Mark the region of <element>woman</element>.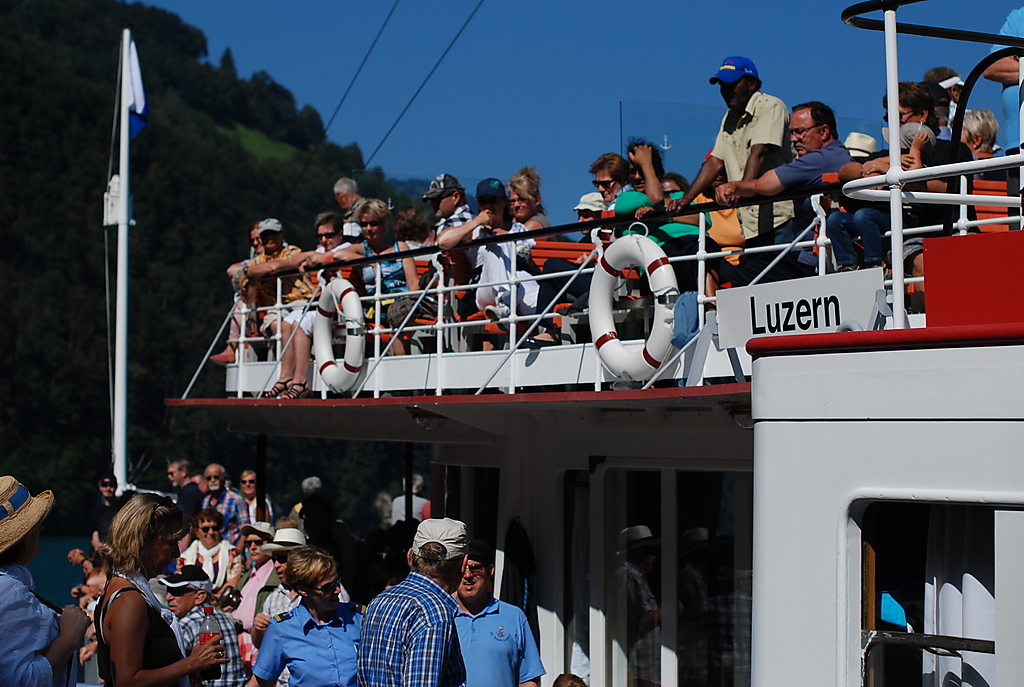
Region: 612,136,727,317.
